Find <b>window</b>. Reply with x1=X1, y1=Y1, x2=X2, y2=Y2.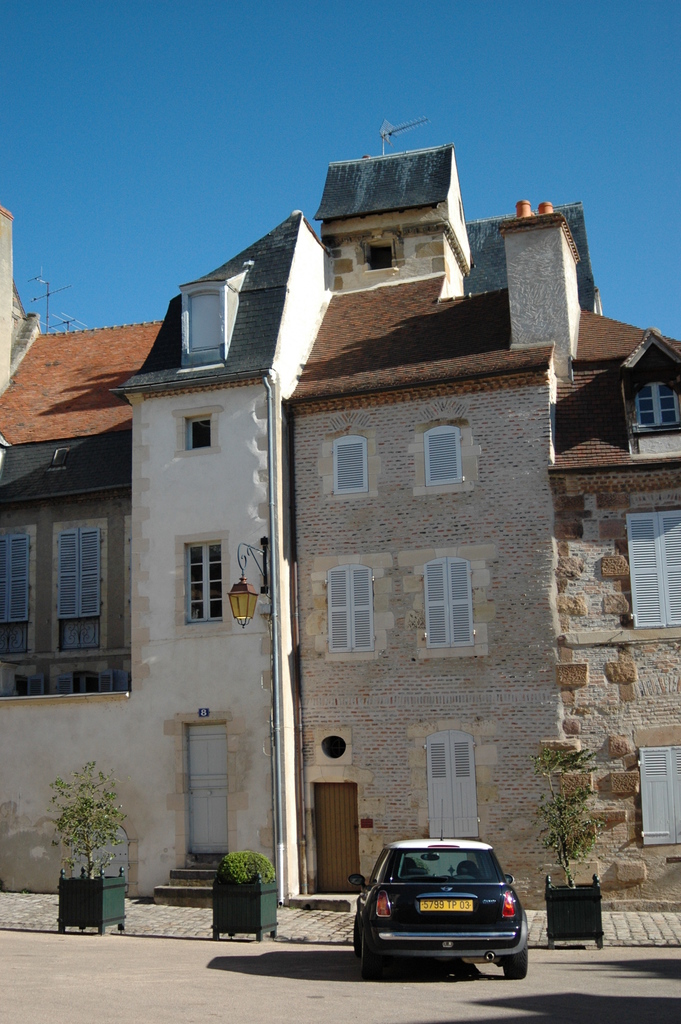
x1=26, y1=486, x2=121, y2=693.
